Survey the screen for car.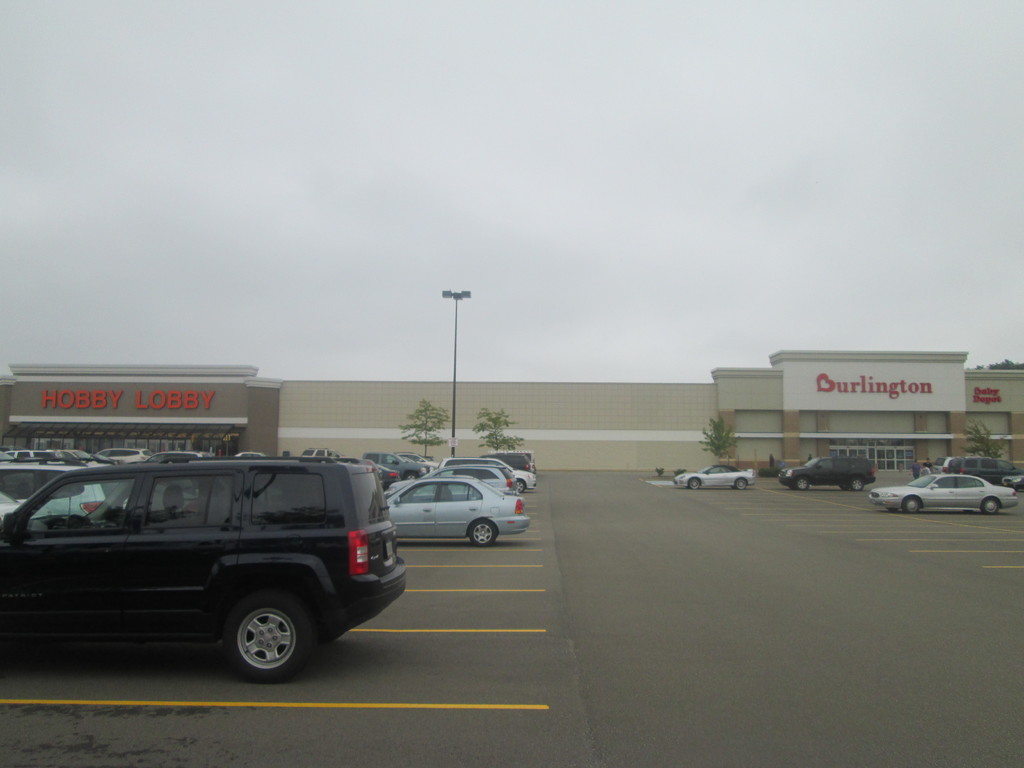
Survey found: {"x1": 776, "y1": 455, "x2": 877, "y2": 490}.
